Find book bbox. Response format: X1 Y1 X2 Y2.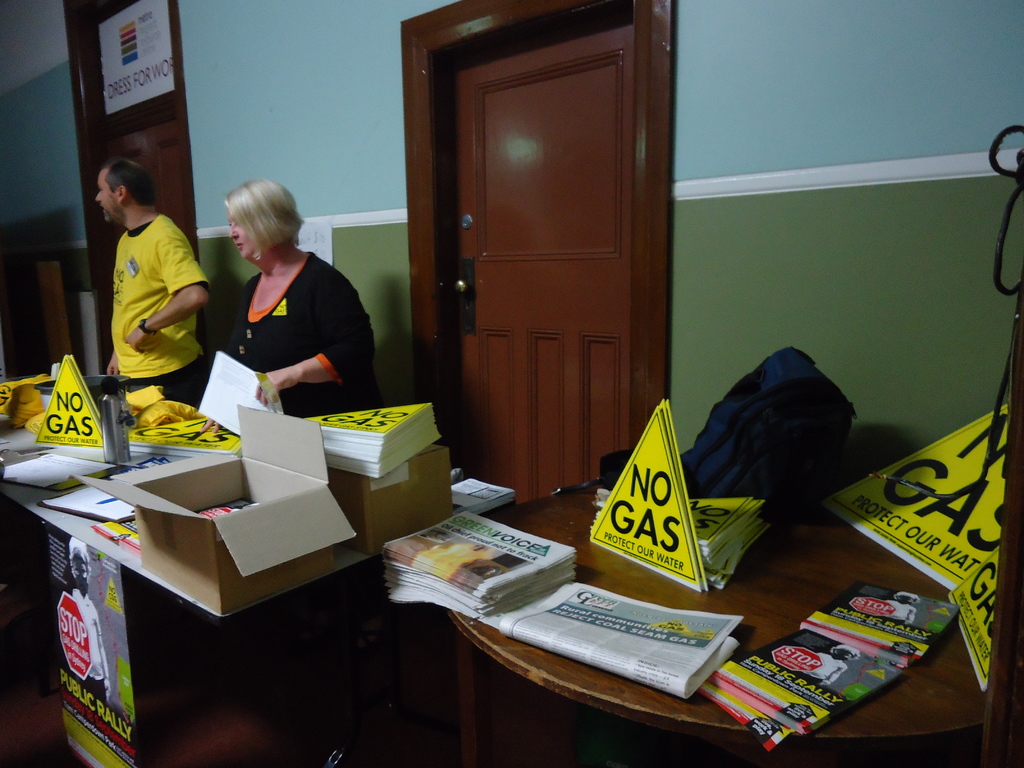
722 627 902 737.
